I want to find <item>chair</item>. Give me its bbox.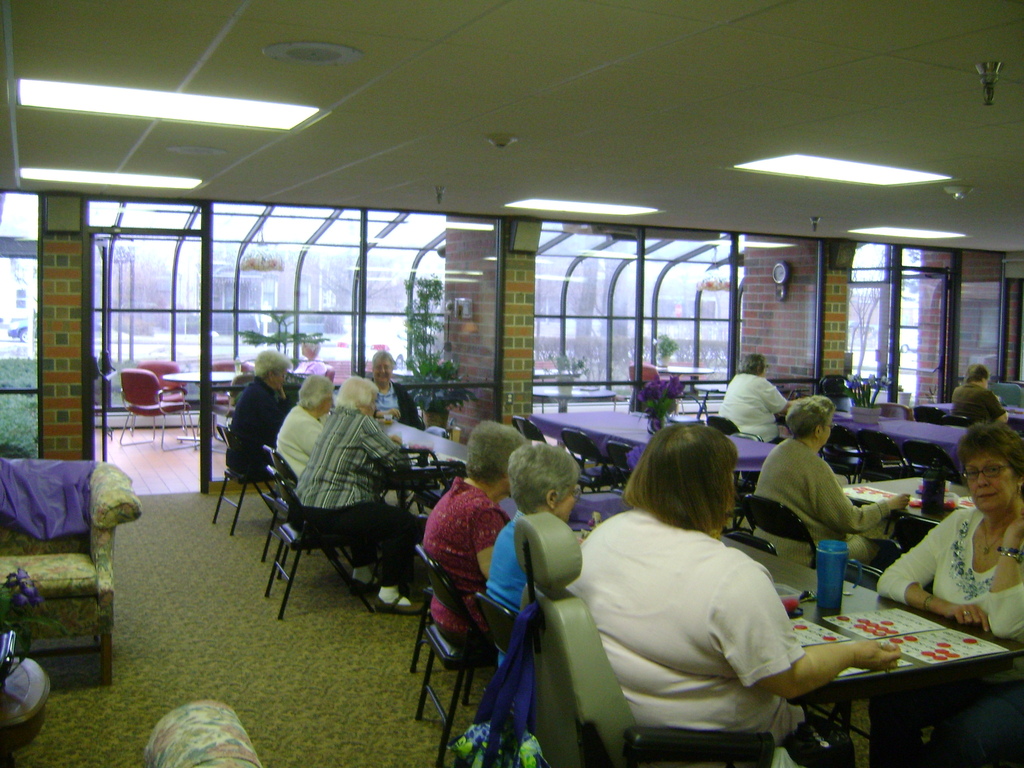
(821,419,865,495).
